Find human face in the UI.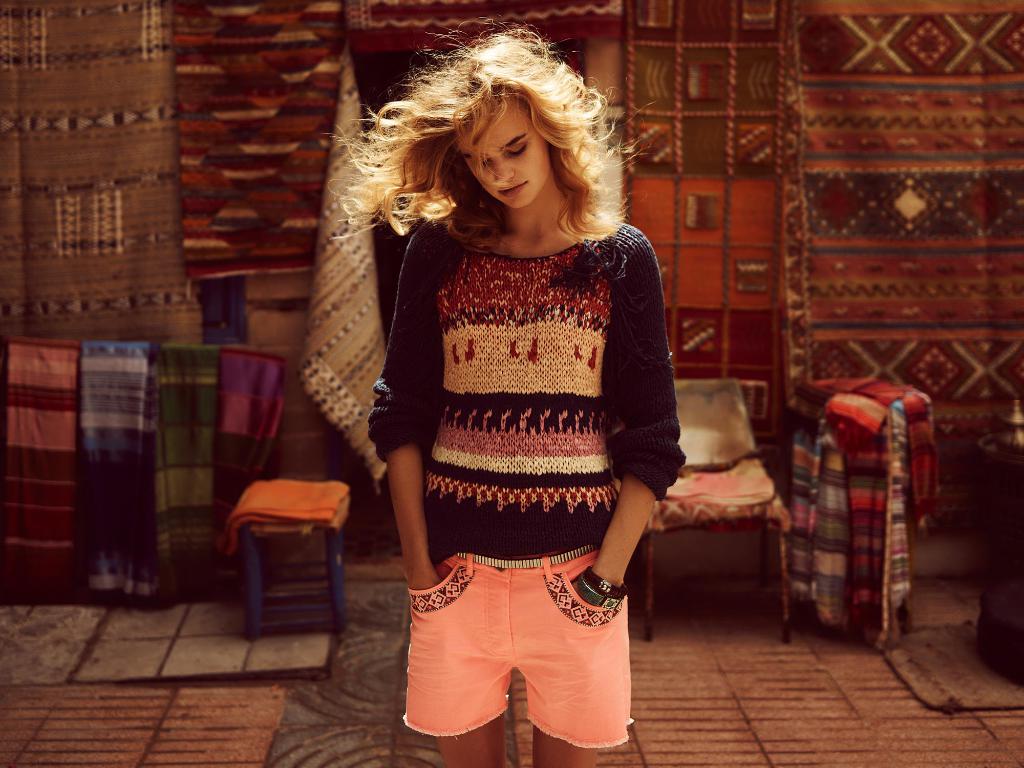
UI element at 456 93 544 213.
